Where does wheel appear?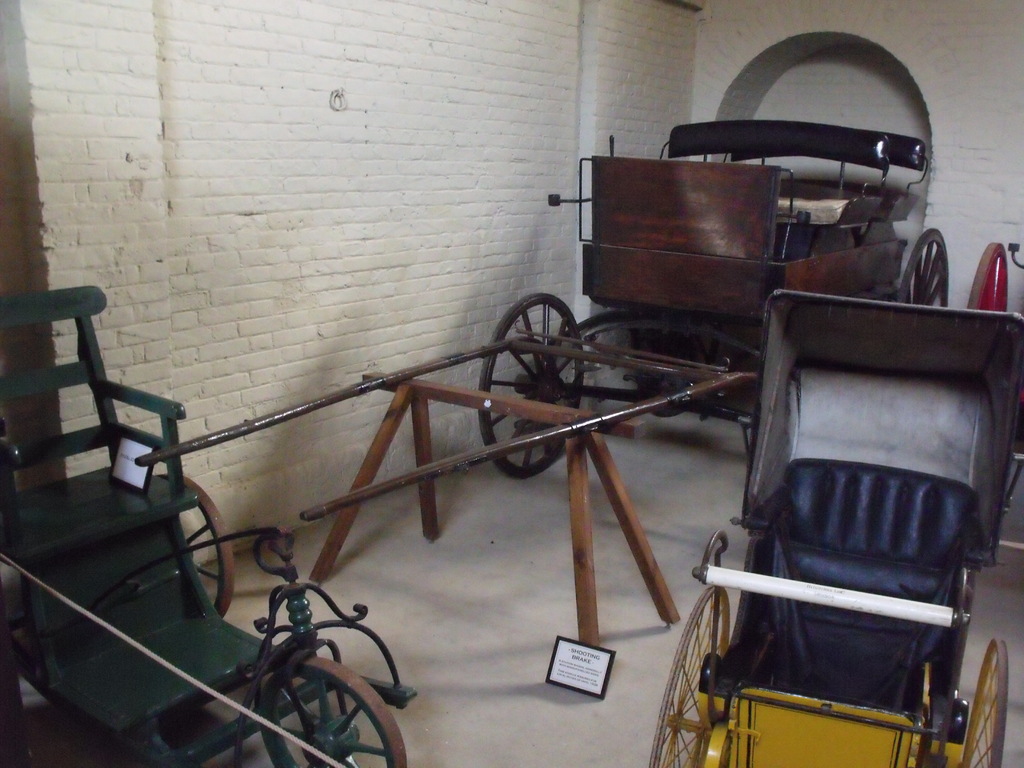
Appears at x1=965, y1=241, x2=1009, y2=332.
